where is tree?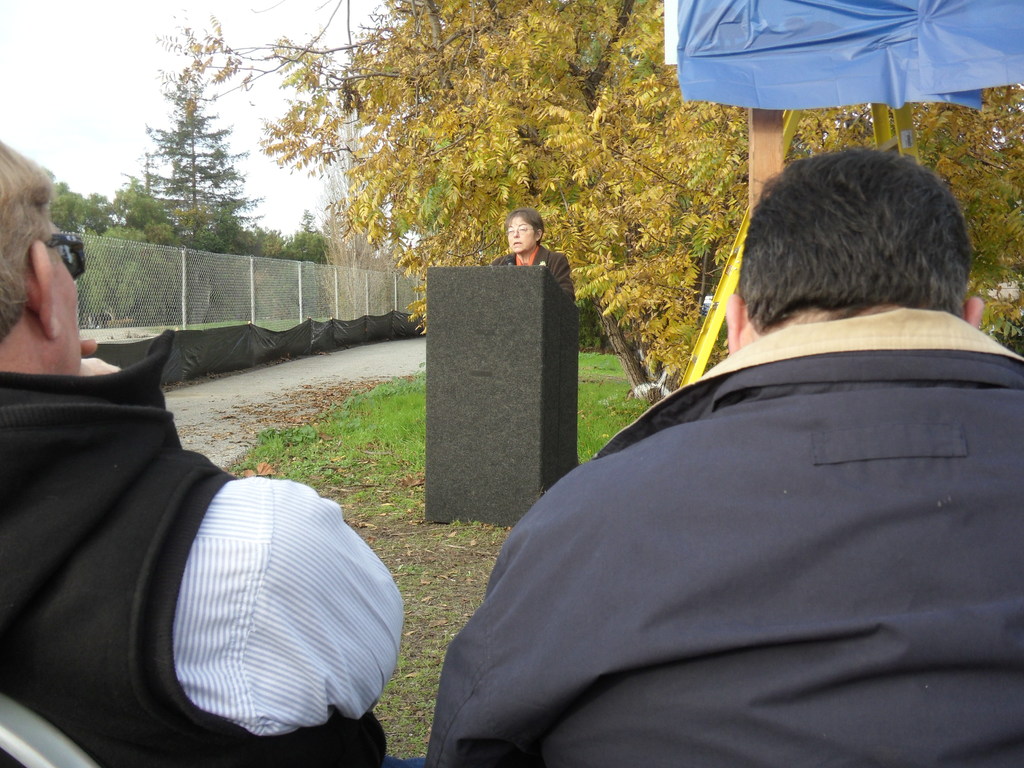
region(78, 227, 150, 327).
